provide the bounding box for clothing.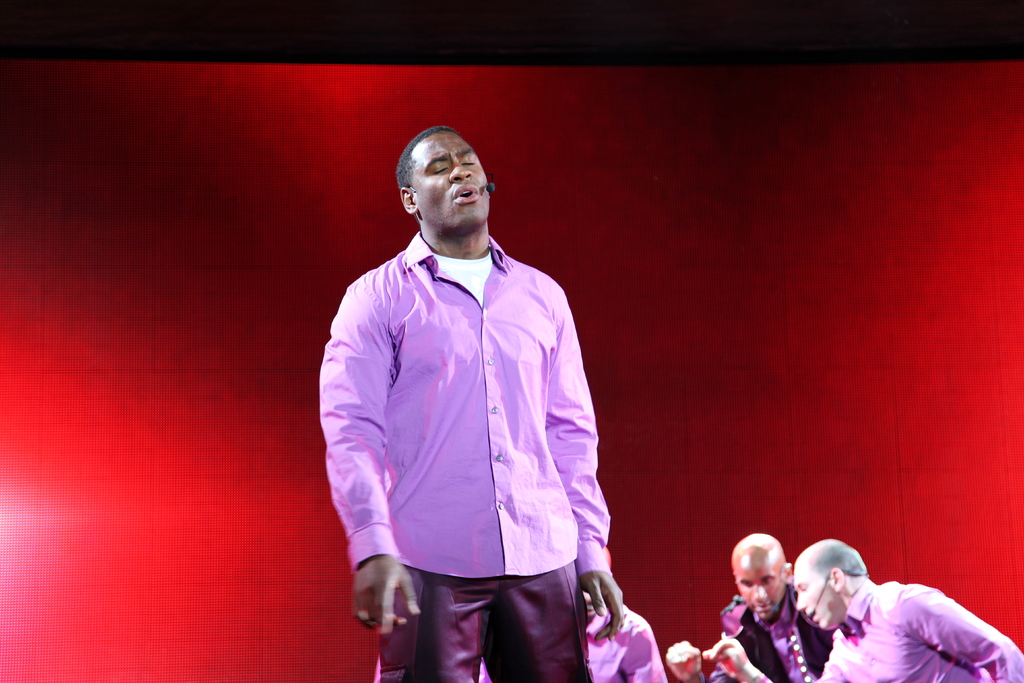
721 581 824 682.
